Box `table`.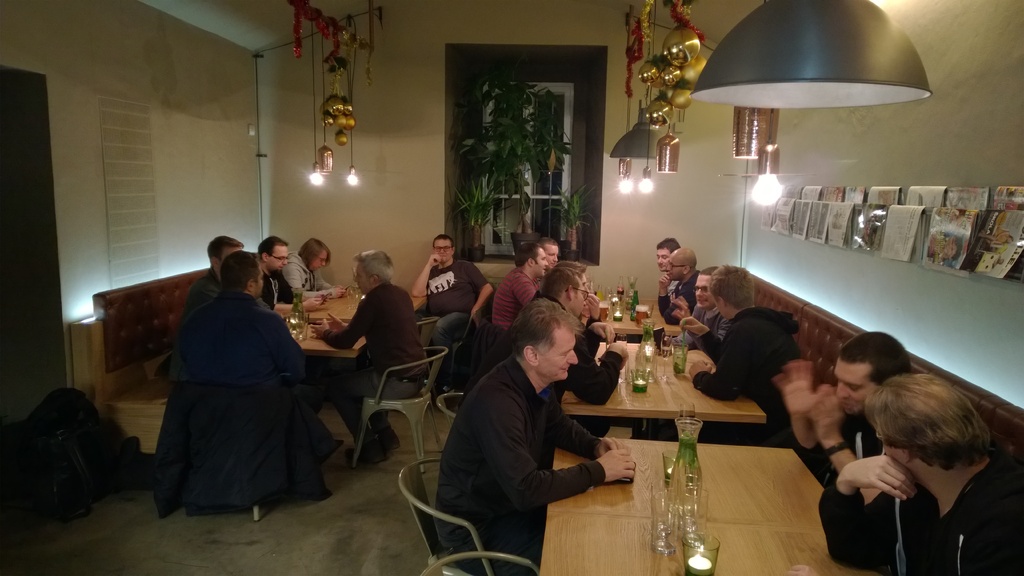
(572,346,772,470).
